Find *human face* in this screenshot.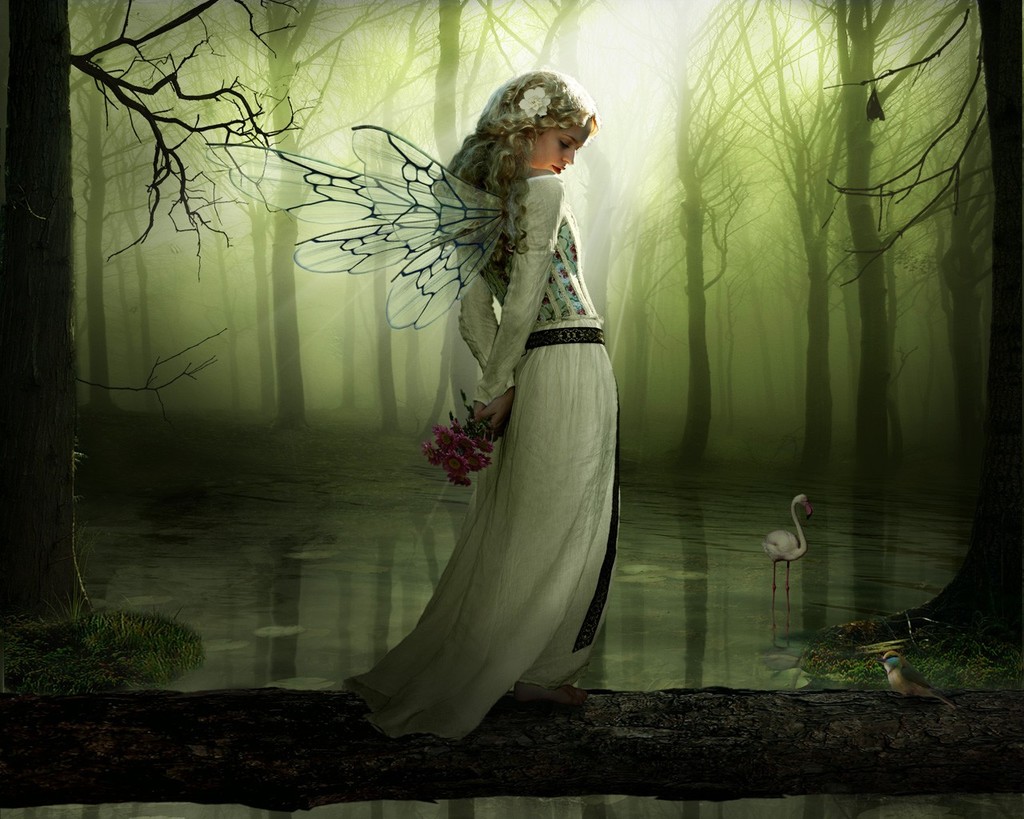
The bounding box for *human face* is 529, 122, 589, 173.
